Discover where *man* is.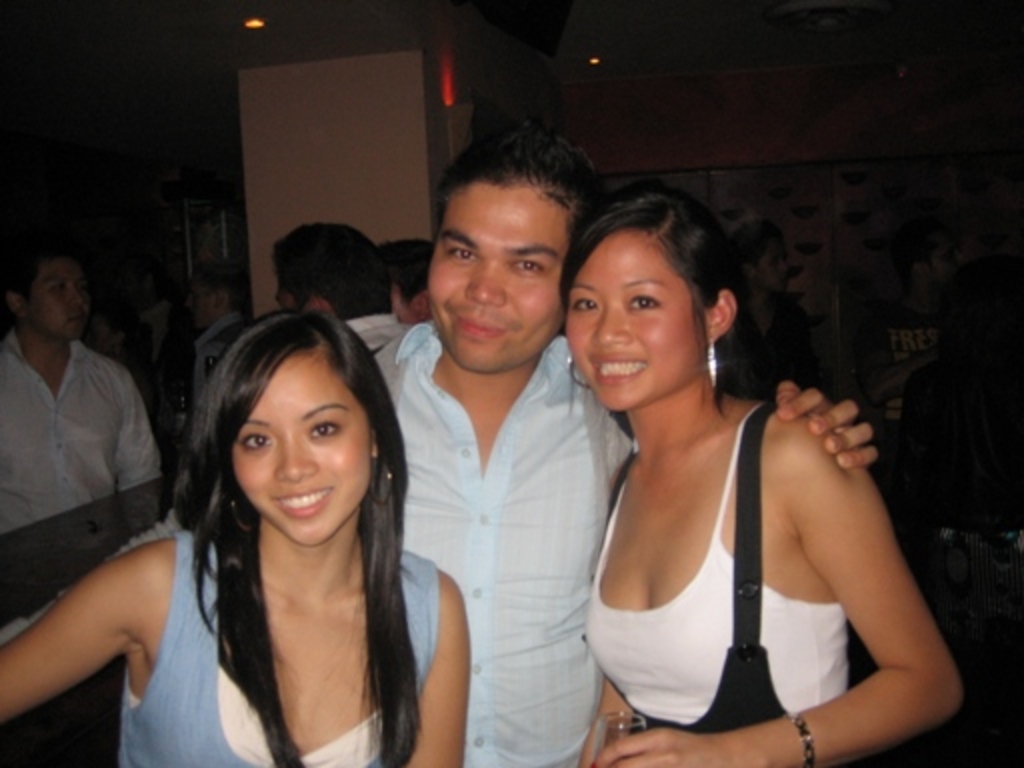
Discovered at <bbox>356, 124, 884, 766</bbox>.
